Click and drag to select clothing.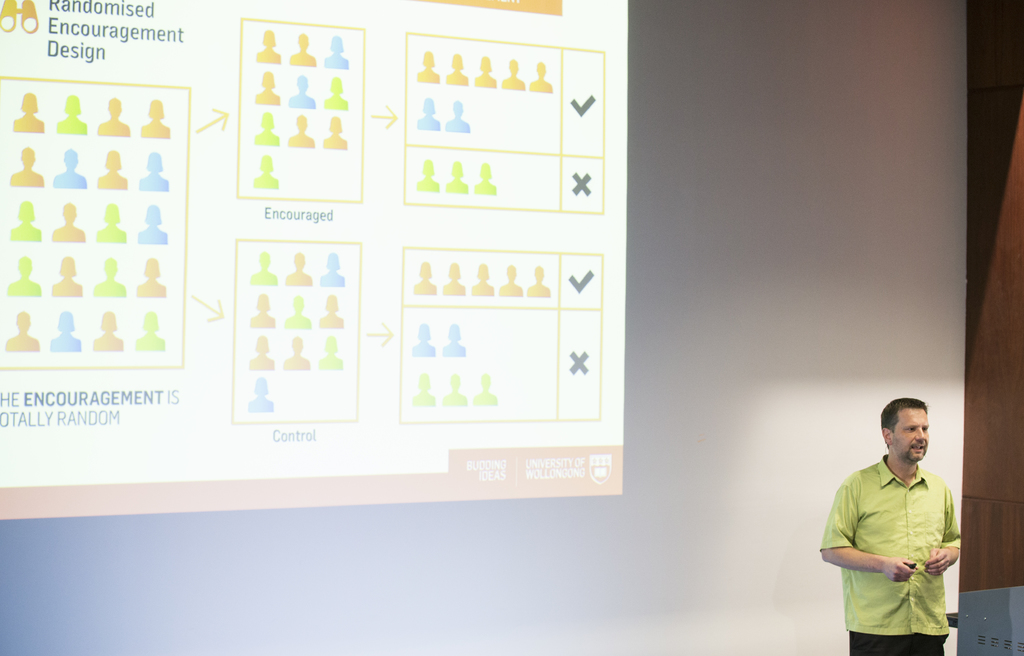
Selection: 817, 453, 961, 655.
